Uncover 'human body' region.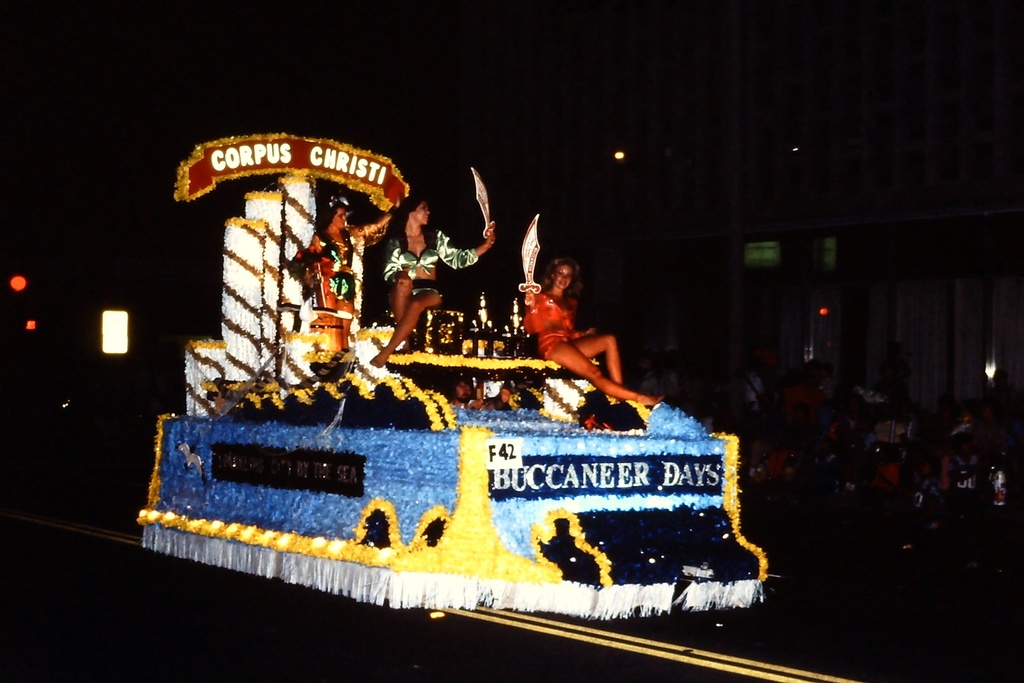
Uncovered: pyautogui.locateOnScreen(296, 208, 394, 348).
